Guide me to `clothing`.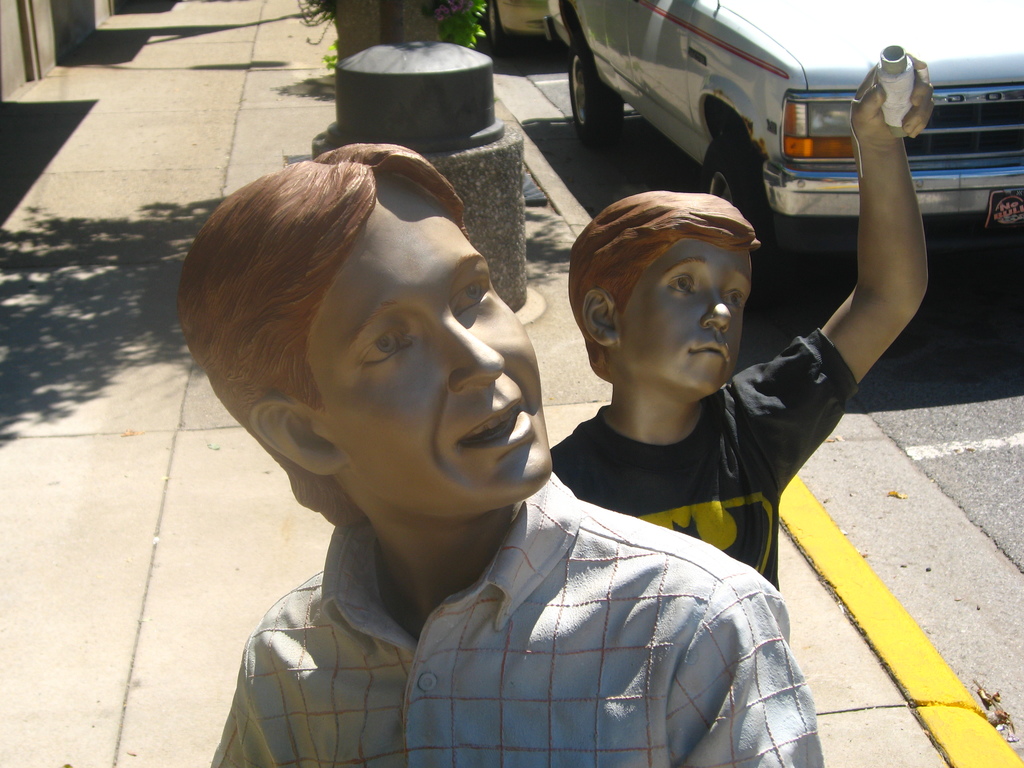
Guidance: [left=552, top=330, right=855, bottom=583].
